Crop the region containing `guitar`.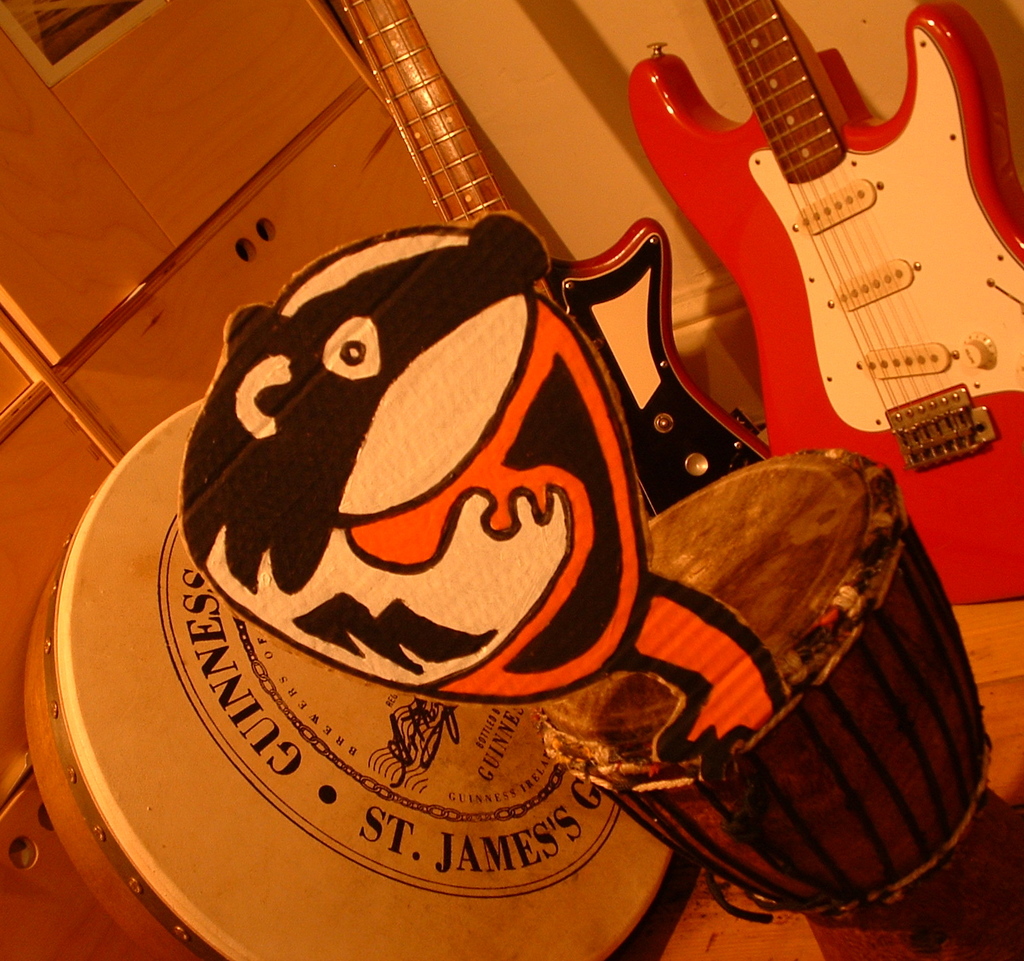
Crop region: {"left": 359, "top": 0, "right": 773, "bottom": 502}.
